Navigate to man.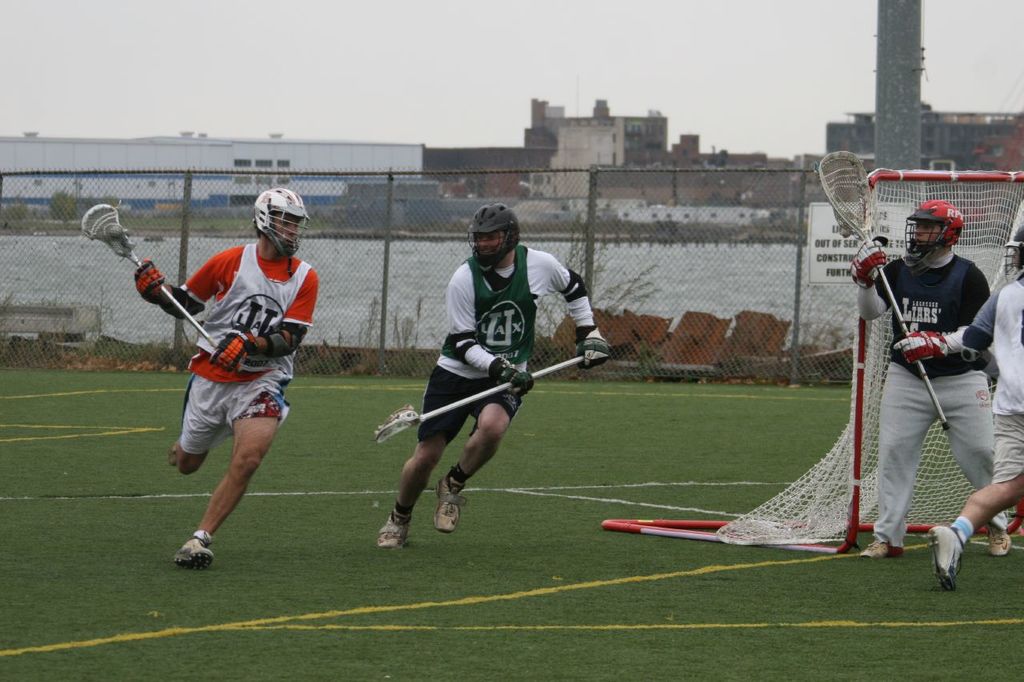
Navigation target: (929, 221, 1023, 588).
